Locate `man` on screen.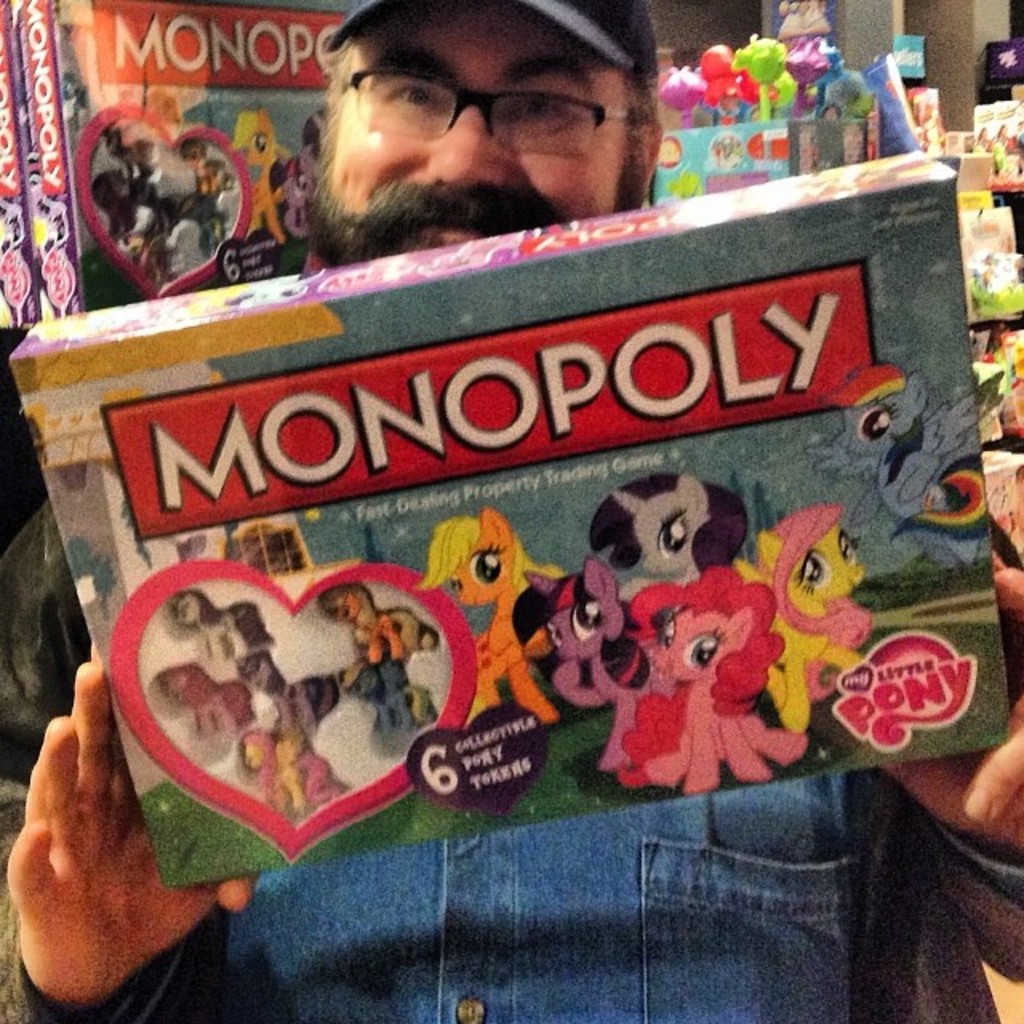
On screen at BBox(18, 29, 1023, 941).
